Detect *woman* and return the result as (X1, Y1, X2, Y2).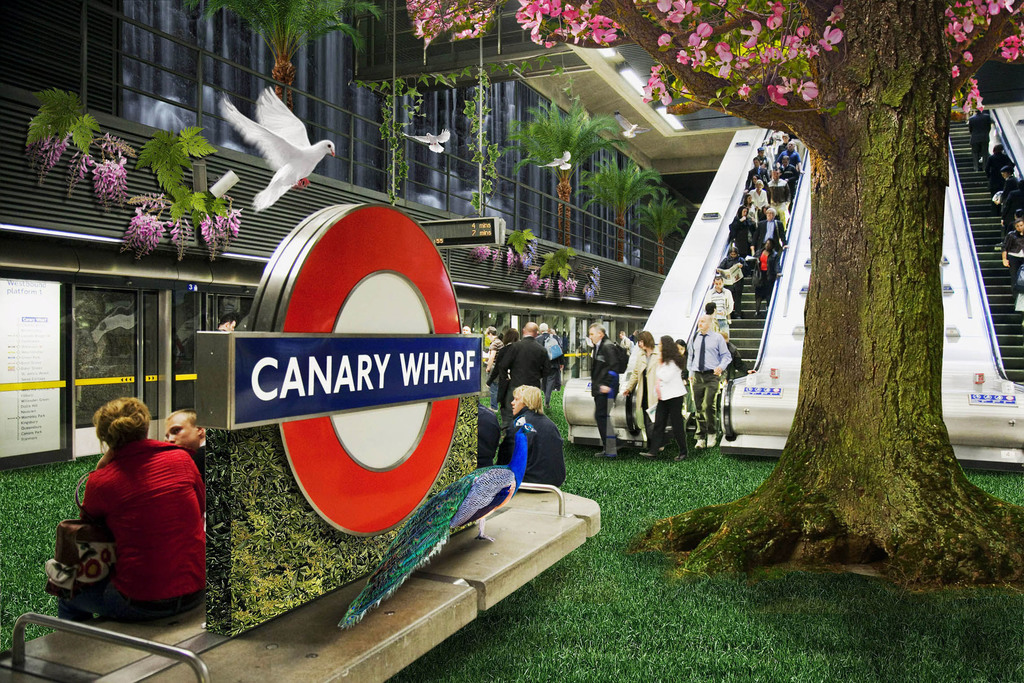
(640, 335, 687, 458).
